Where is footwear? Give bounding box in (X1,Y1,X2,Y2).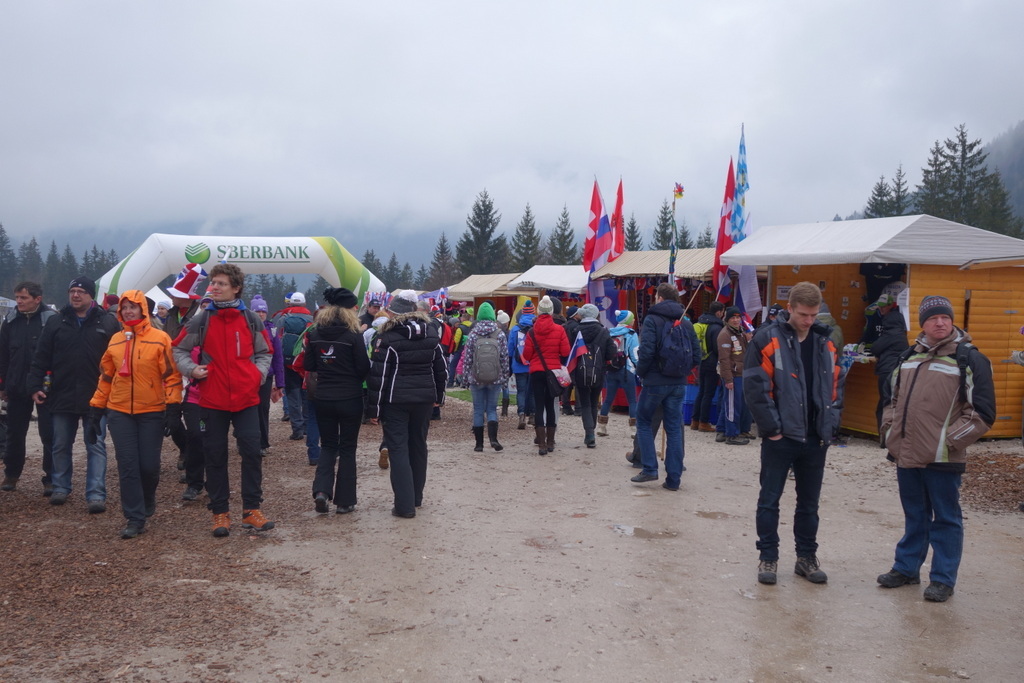
(146,505,155,516).
